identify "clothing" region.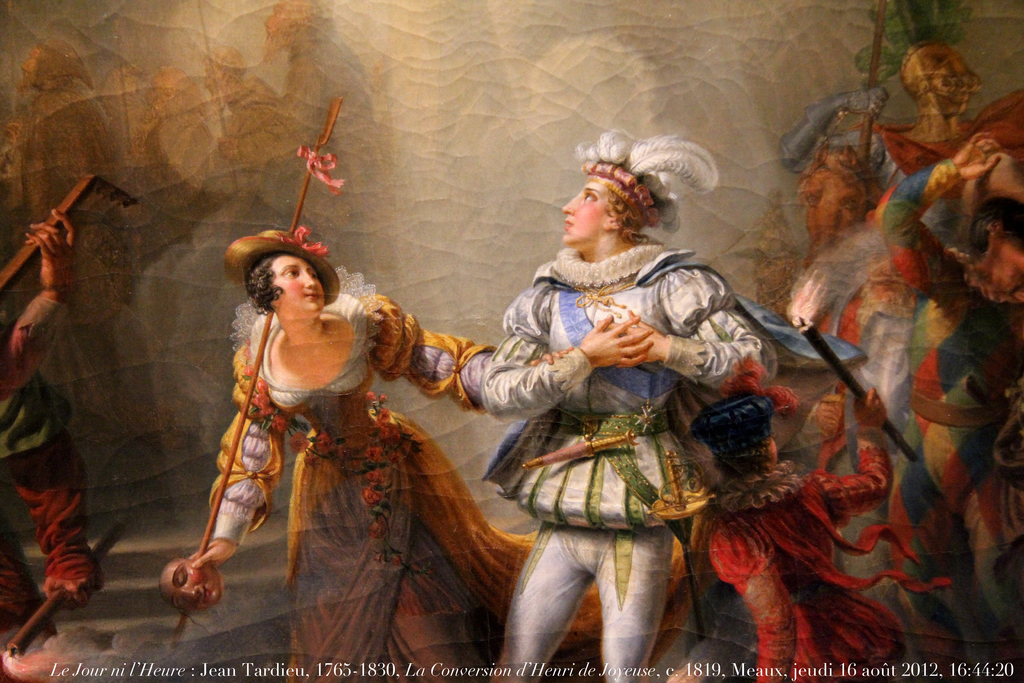
Region: bbox(199, 263, 577, 682).
